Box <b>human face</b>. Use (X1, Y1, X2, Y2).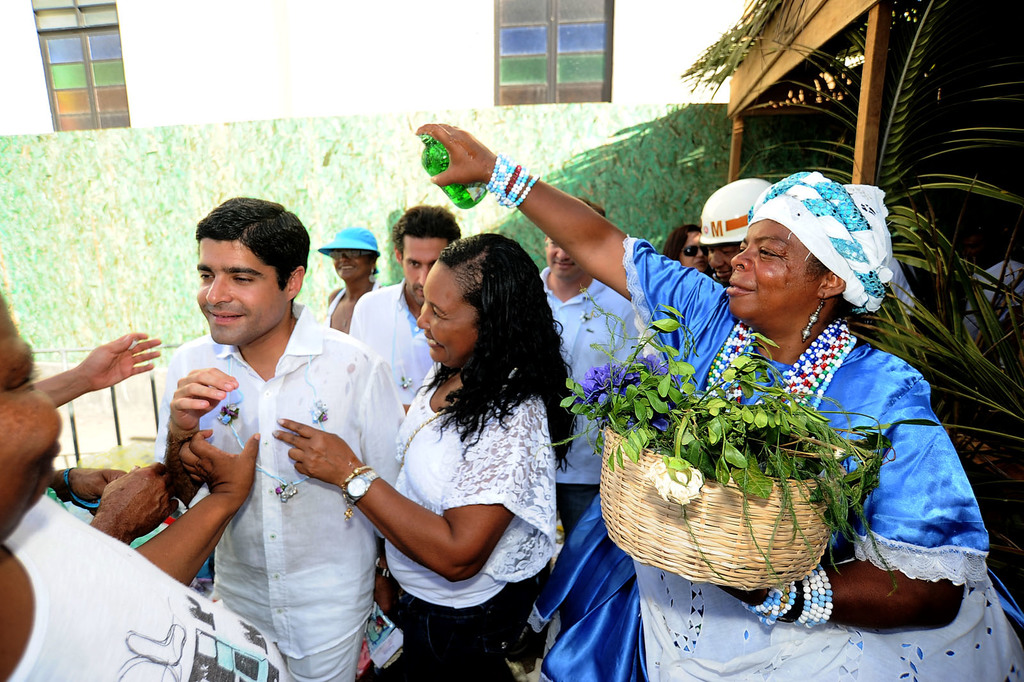
(335, 251, 369, 282).
